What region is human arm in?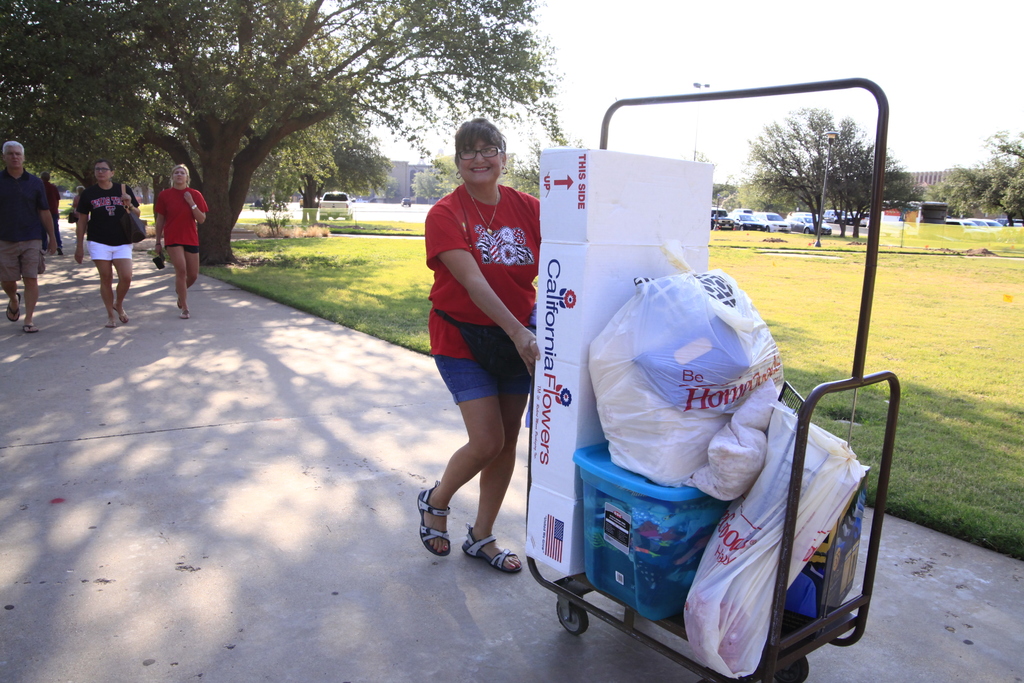
x1=182 y1=187 x2=210 y2=228.
